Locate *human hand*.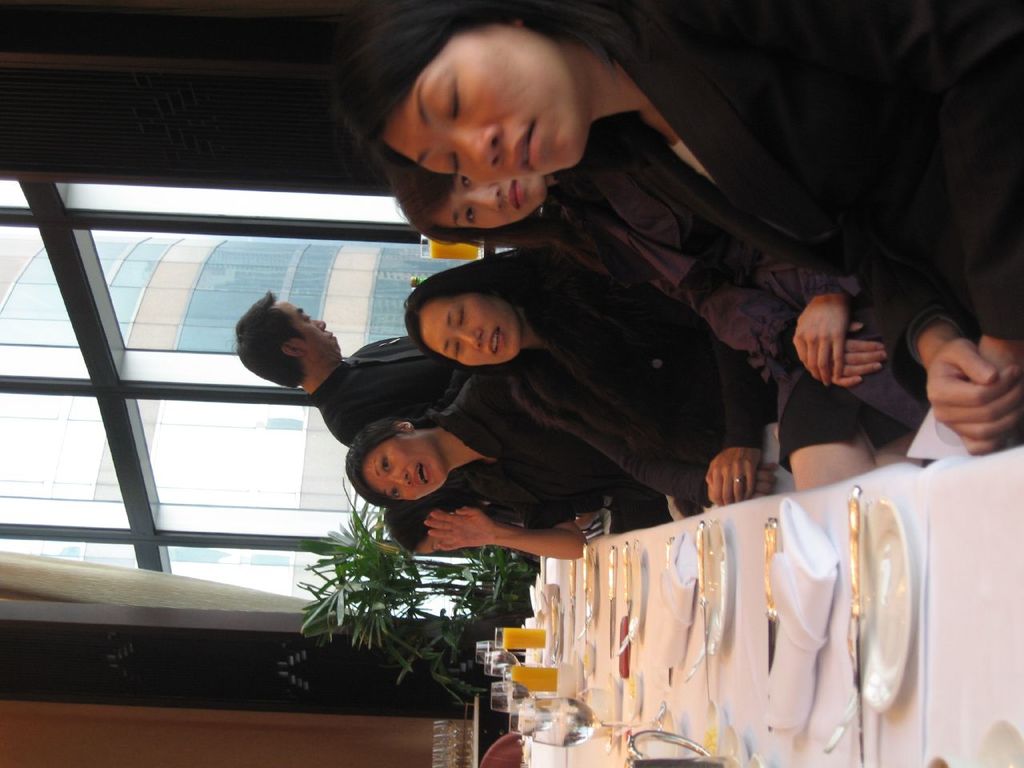
Bounding box: box=[844, 317, 888, 385].
